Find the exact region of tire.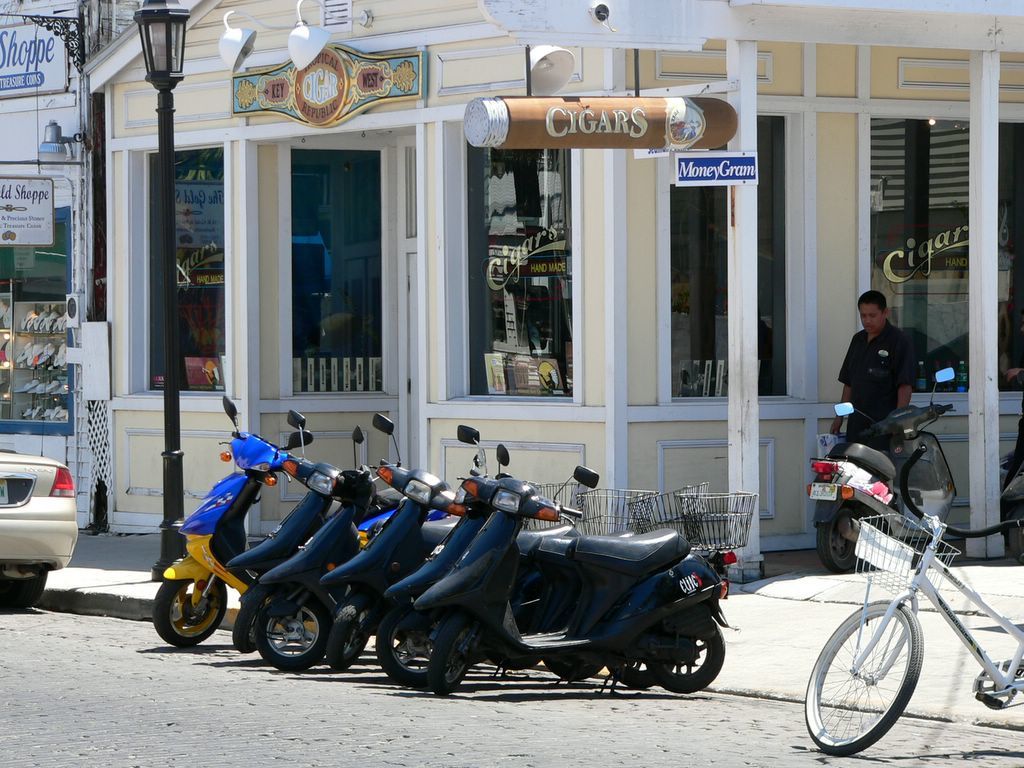
Exact region: region(803, 597, 919, 754).
